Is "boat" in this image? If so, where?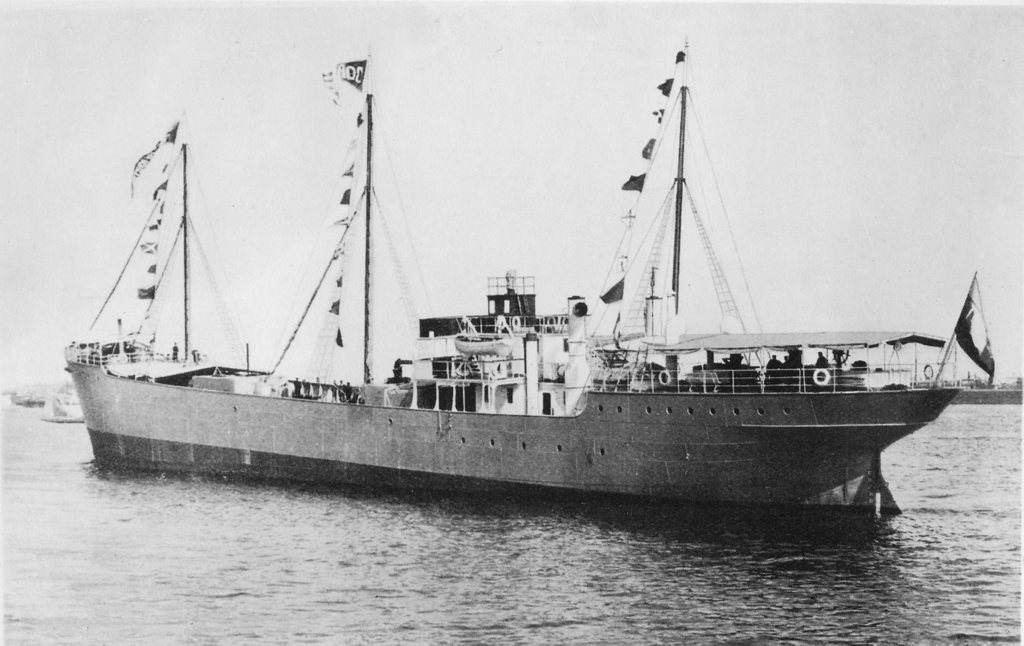
Yes, at (952,374,1023,403).
